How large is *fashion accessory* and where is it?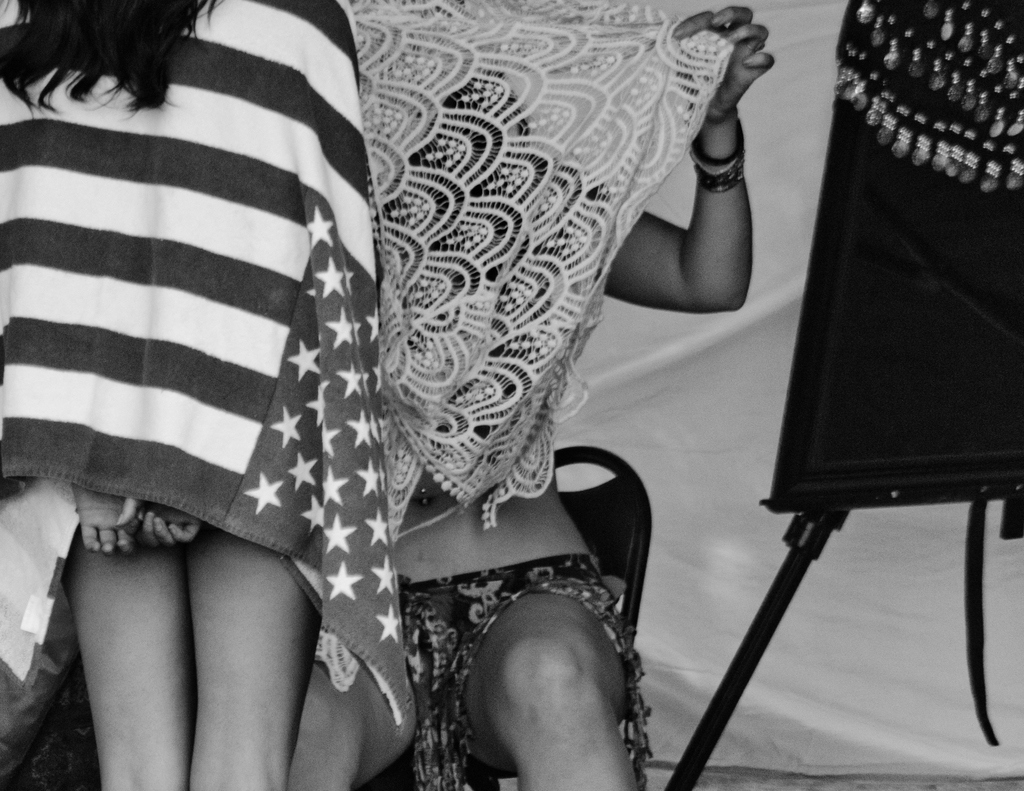
Bounding box: {"x1": 685, "y1": 115, "x2": 747, "y2": 163}.
